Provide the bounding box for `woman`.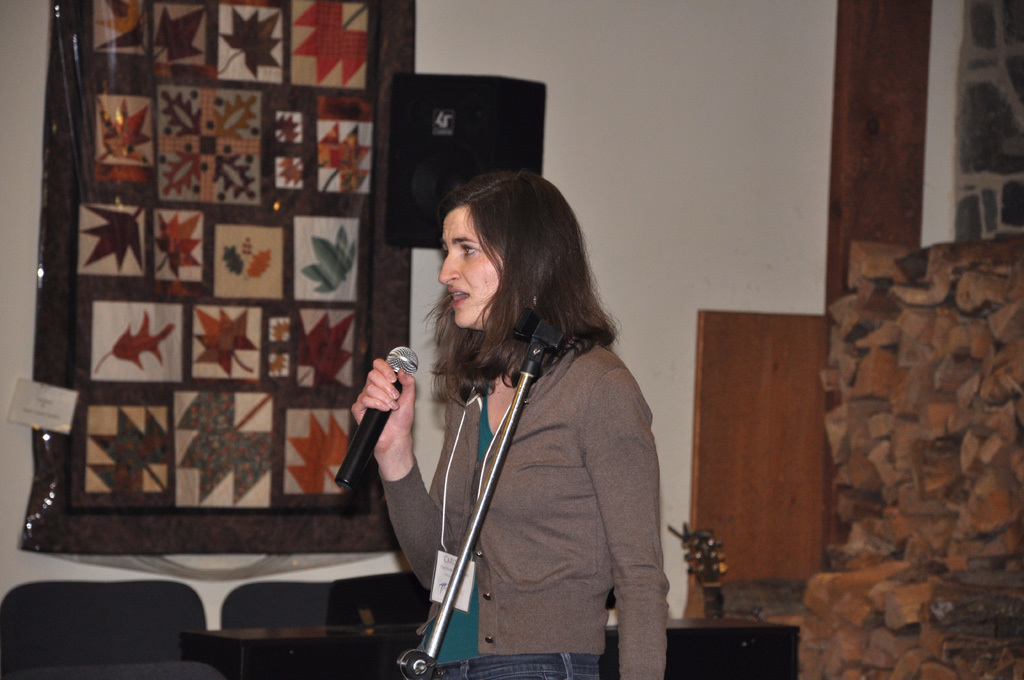
bbox=(350, 170, 675, 674).
